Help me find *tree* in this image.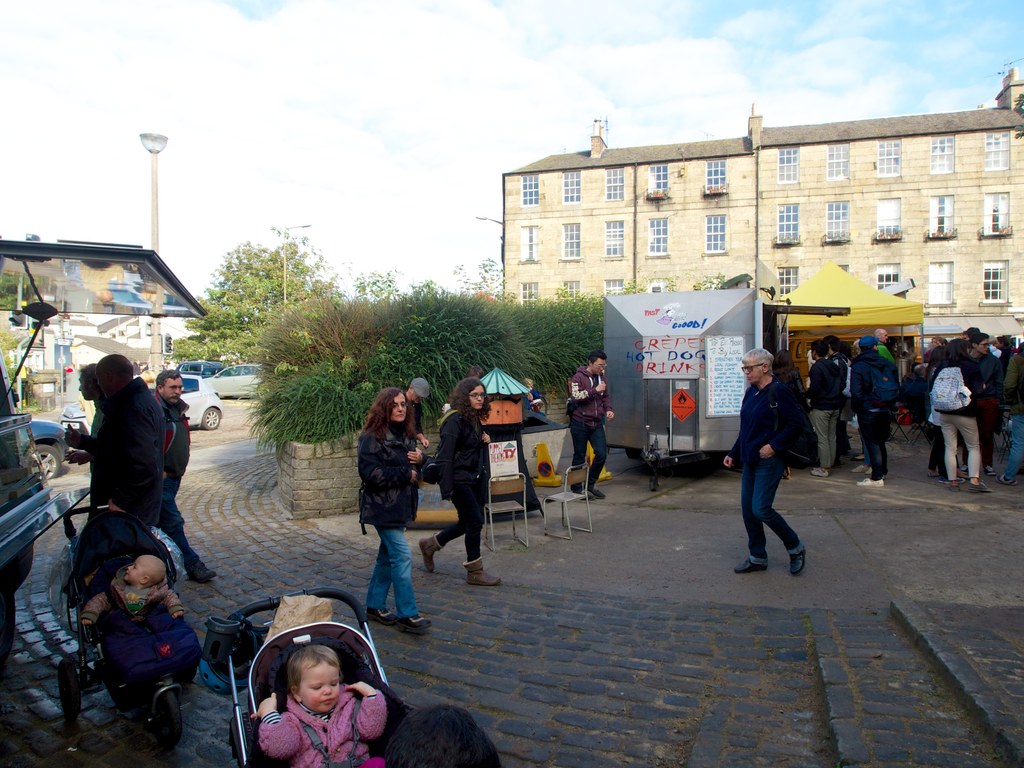
Found it: 0 267 33 309.
